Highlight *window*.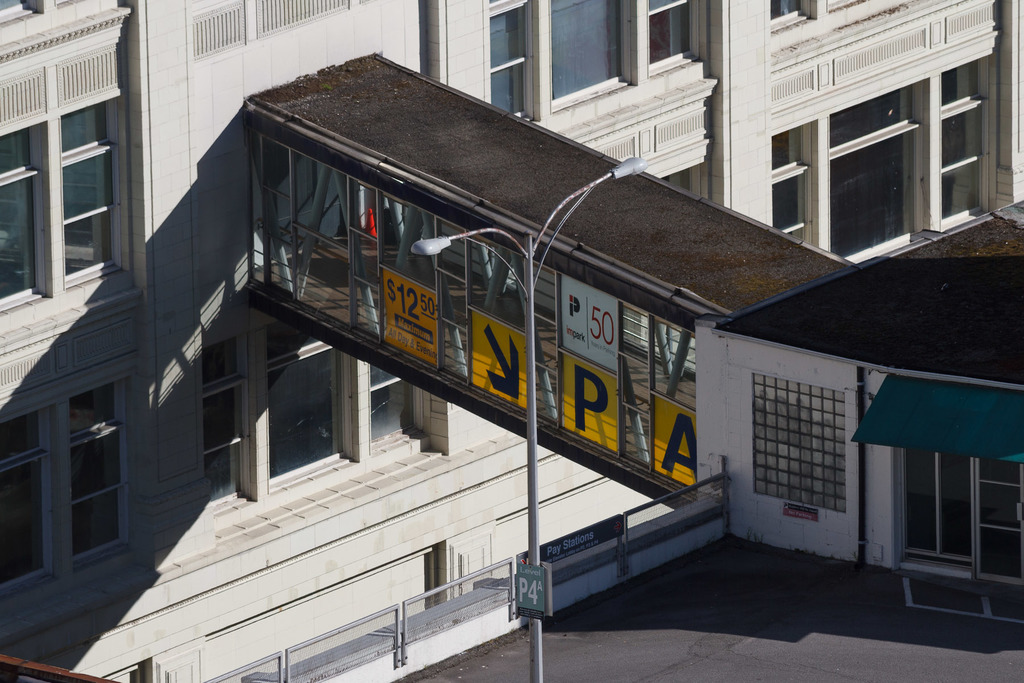
Highlighted region: bbox(488, 0, 698, 120).
